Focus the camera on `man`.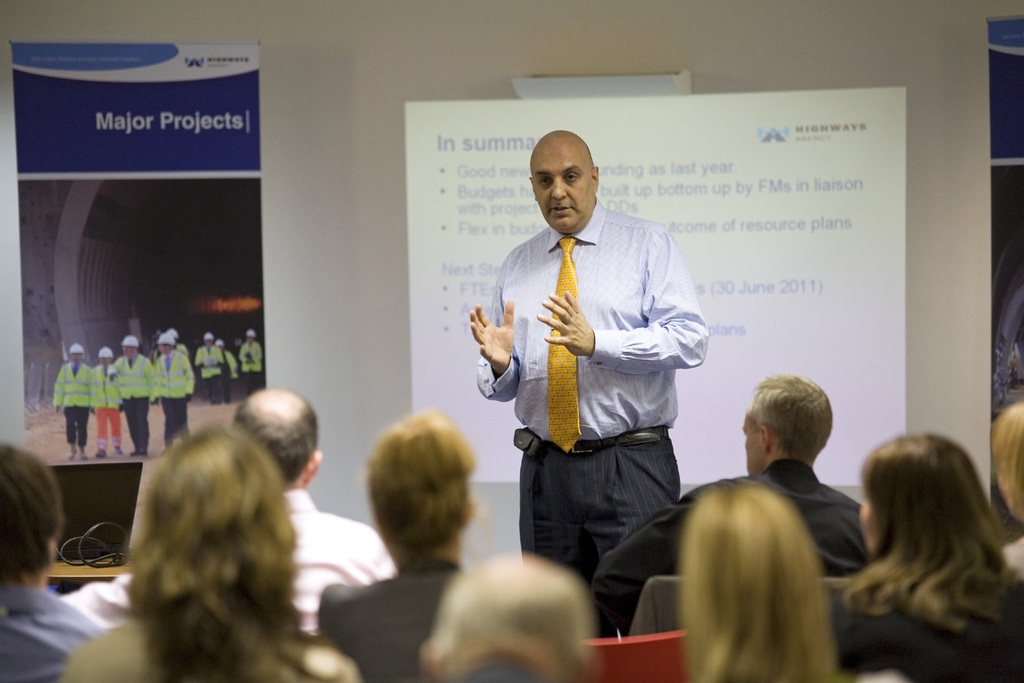
Focus region: box=[211, 337, 240, 387].
